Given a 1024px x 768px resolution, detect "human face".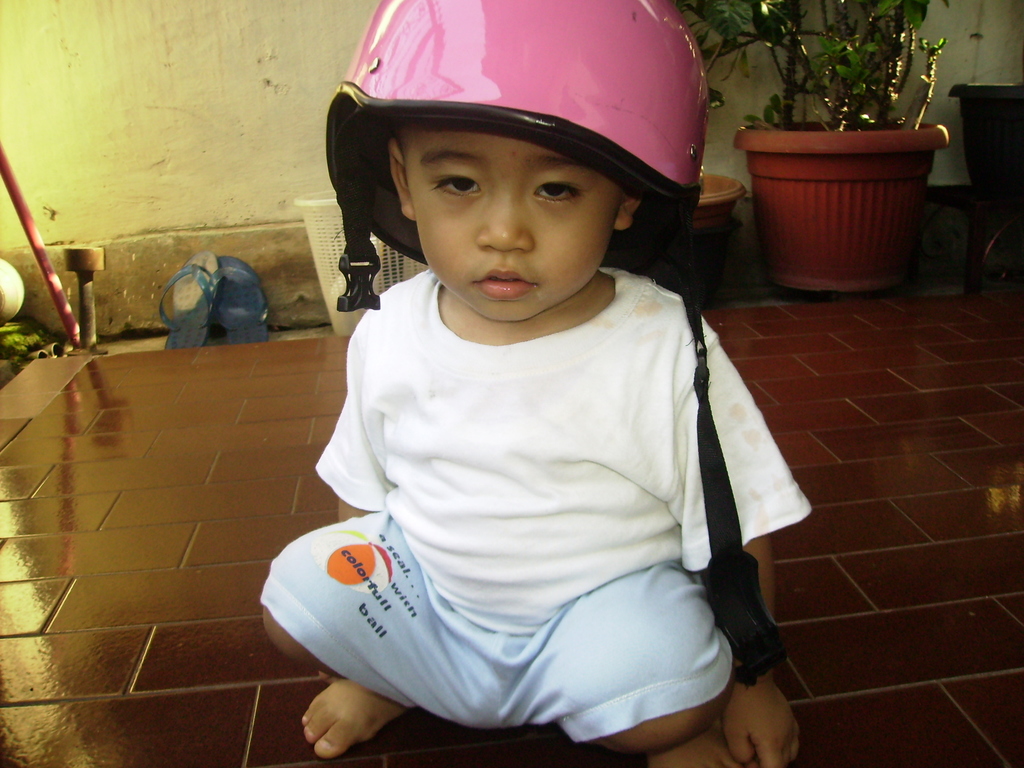
[399, 132, 623, 327].
